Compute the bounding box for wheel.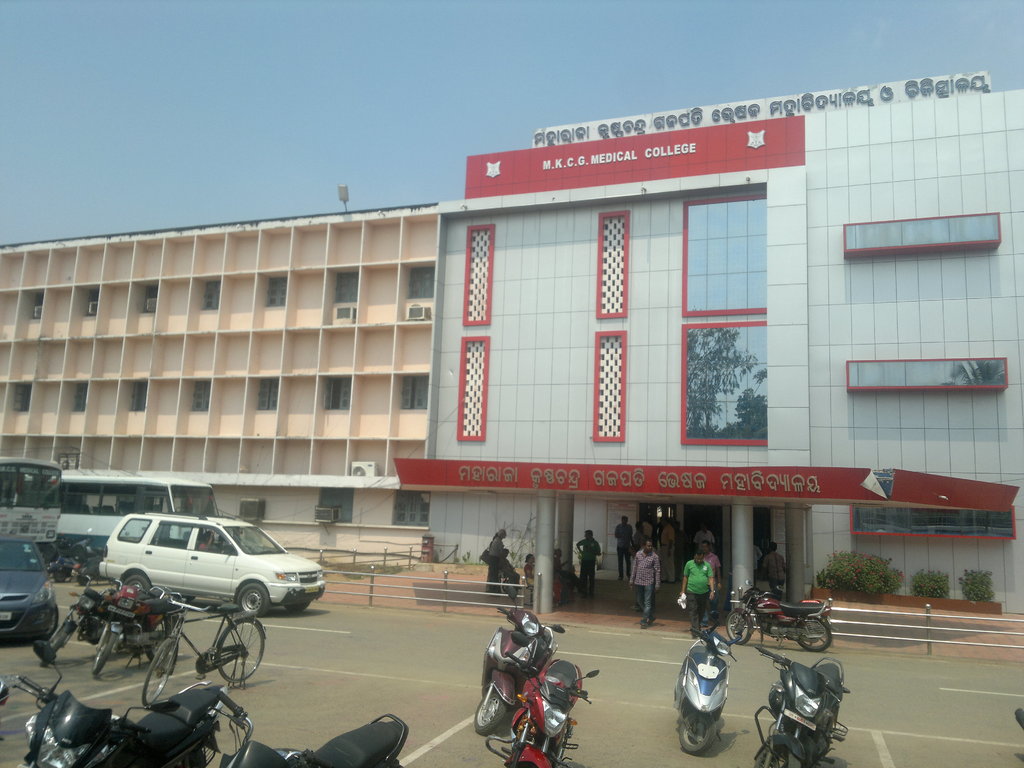
(280, 602, 315, 616).
